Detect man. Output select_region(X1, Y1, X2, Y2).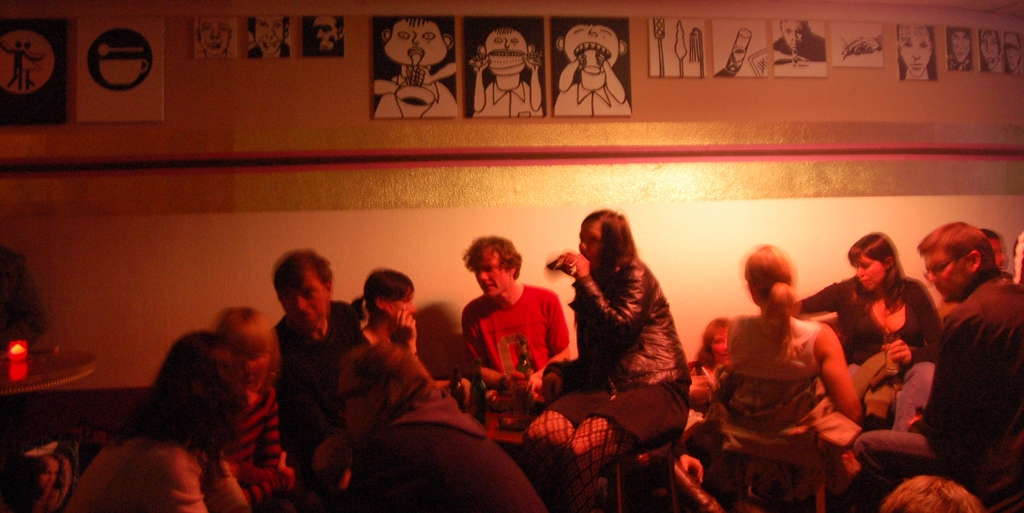
select_region(449, 245, 575, 407).
